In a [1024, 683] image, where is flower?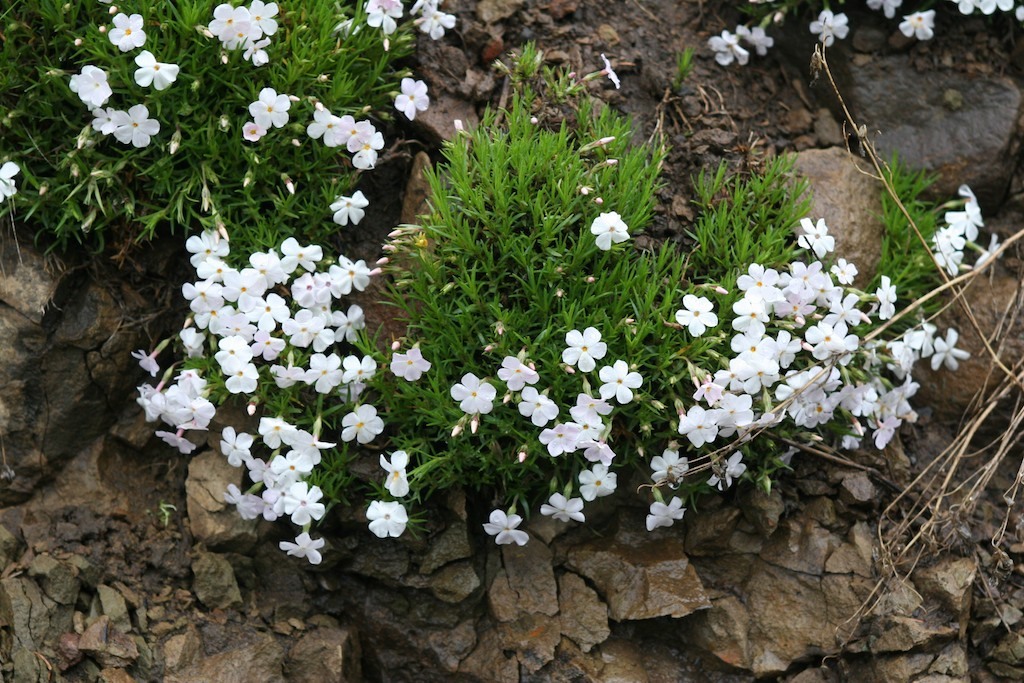
831:258:857:286.
